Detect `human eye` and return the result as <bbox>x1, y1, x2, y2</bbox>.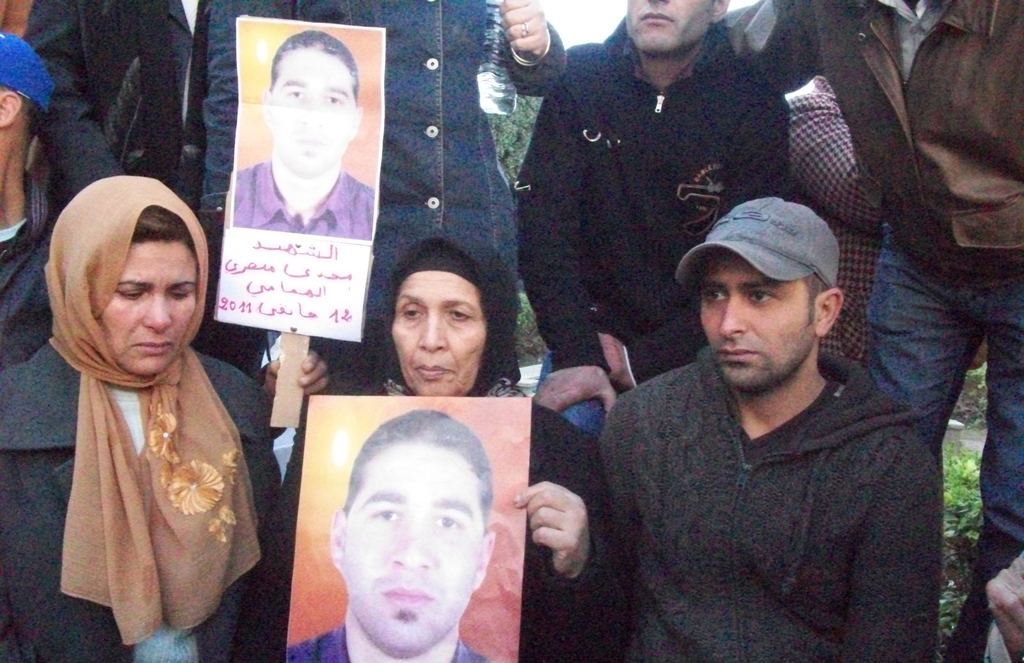
<bbox>285, 86, 307, 102</bbox>.
